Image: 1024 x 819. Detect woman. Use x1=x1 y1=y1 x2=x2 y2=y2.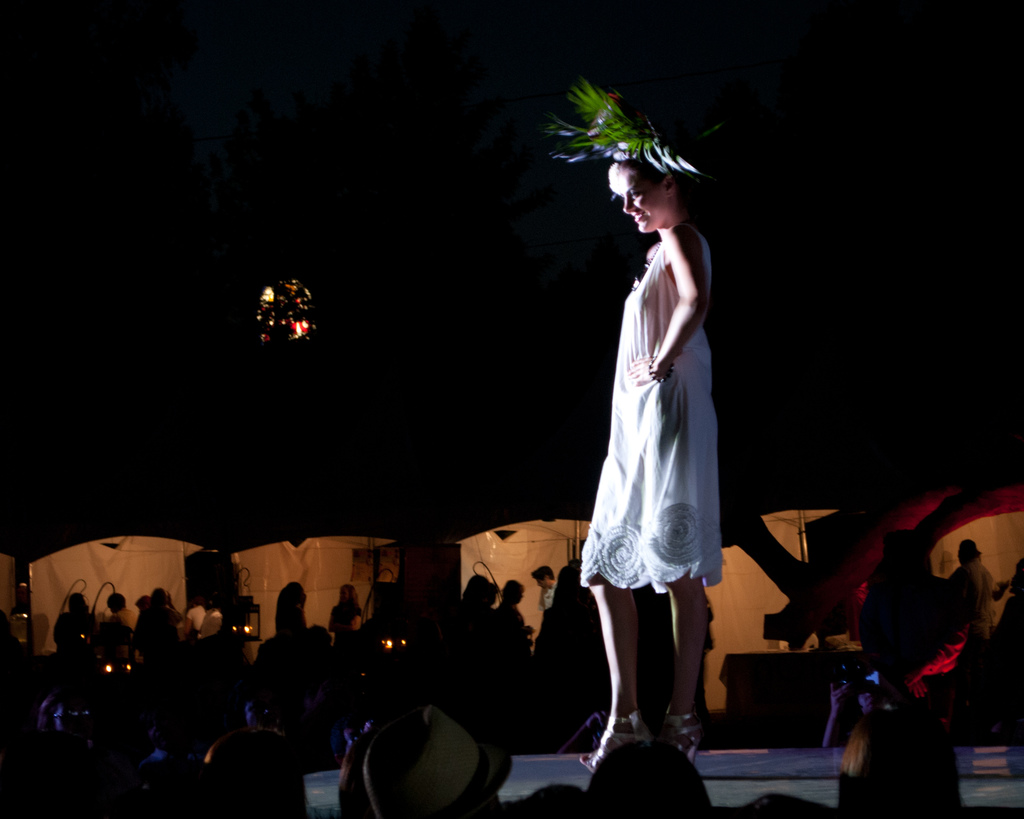
x1=828 y1=710 x2=957 y2=818.
